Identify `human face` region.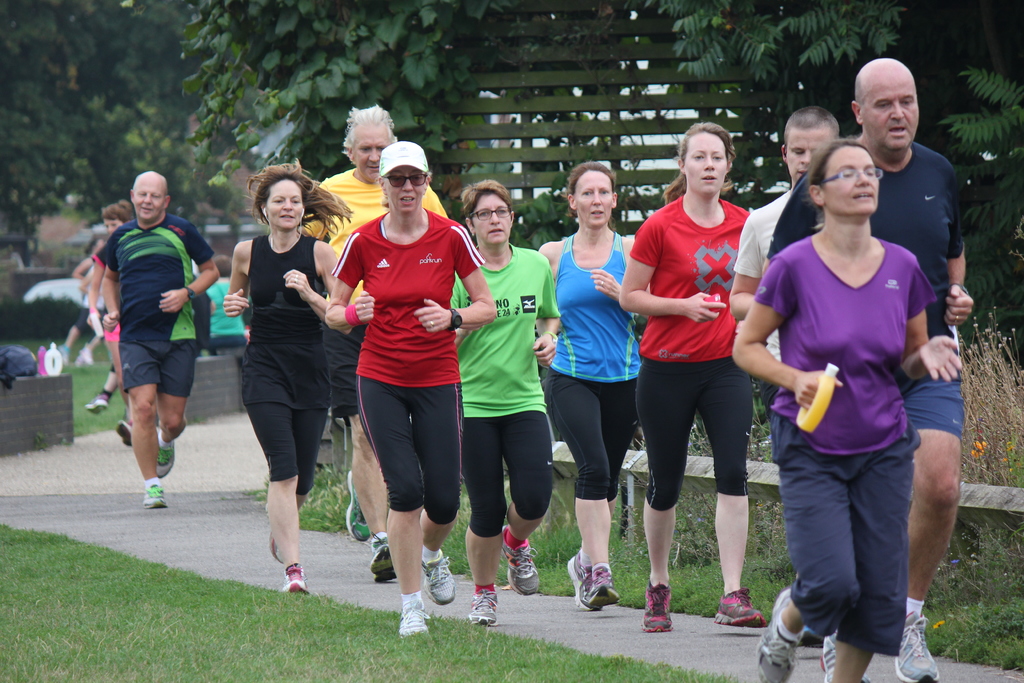
Region: region(384, 168, 425, 215).
